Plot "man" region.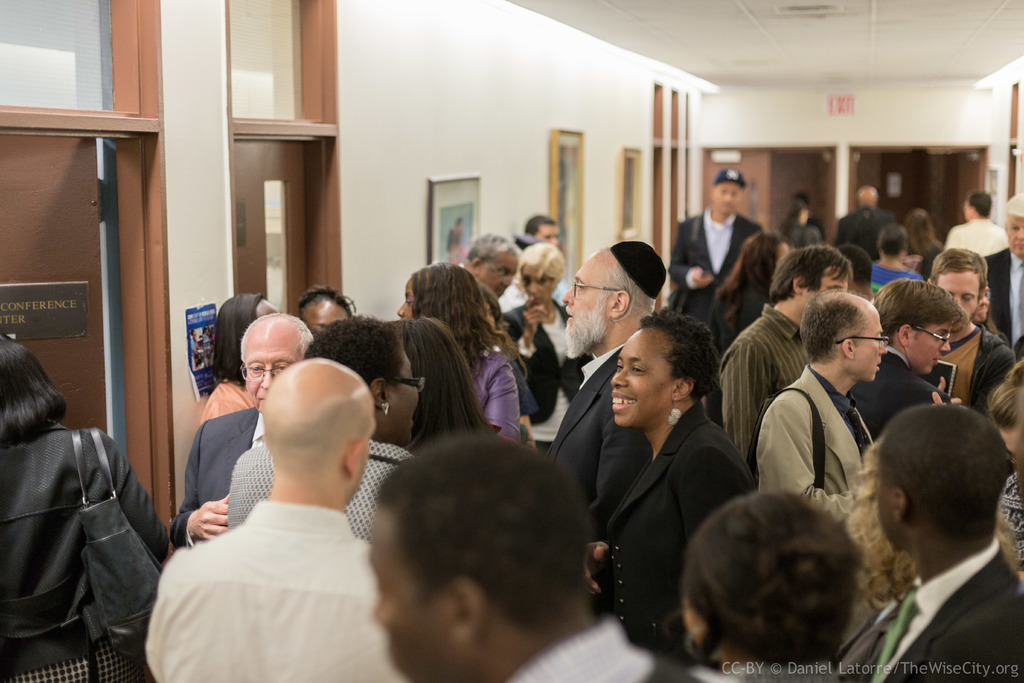
Plotted at pyautogui.locateOnScreen(669, 165, 774, 327).
